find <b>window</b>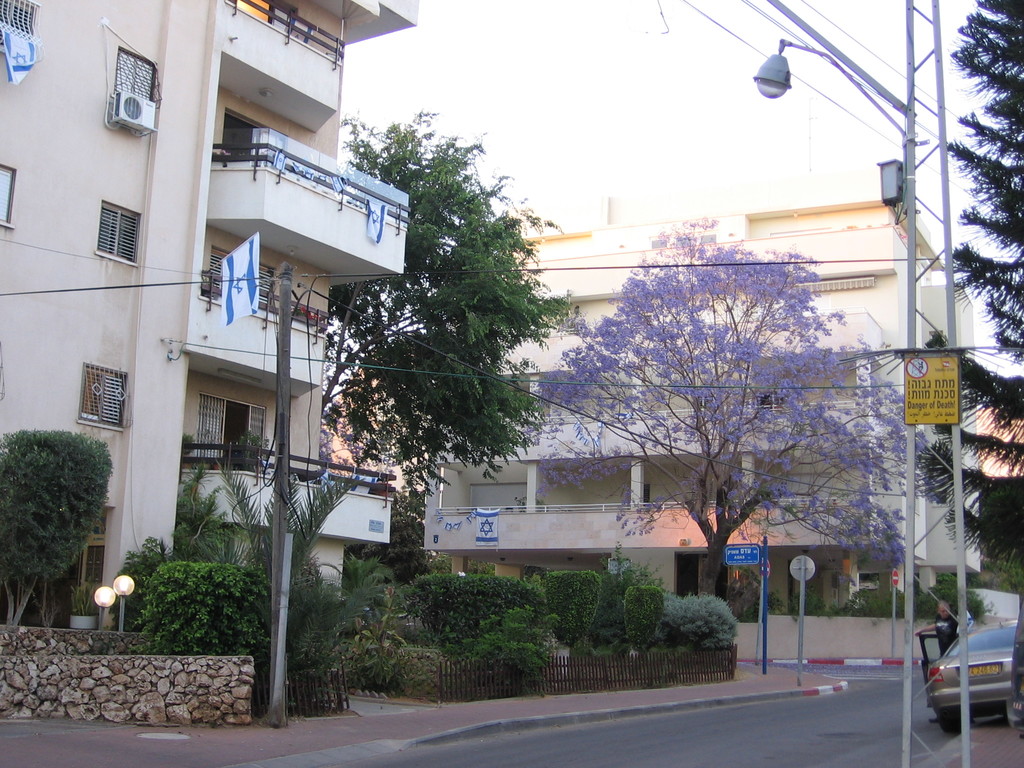
0,169,19,230
